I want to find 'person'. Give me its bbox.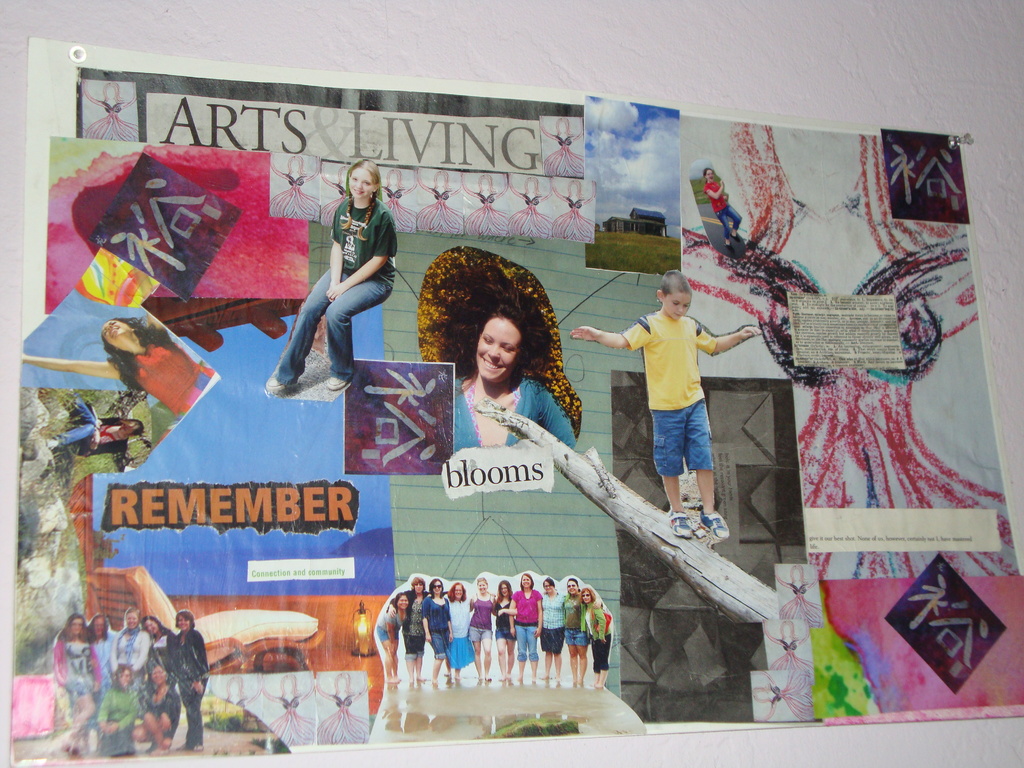
161/609/209/751.
